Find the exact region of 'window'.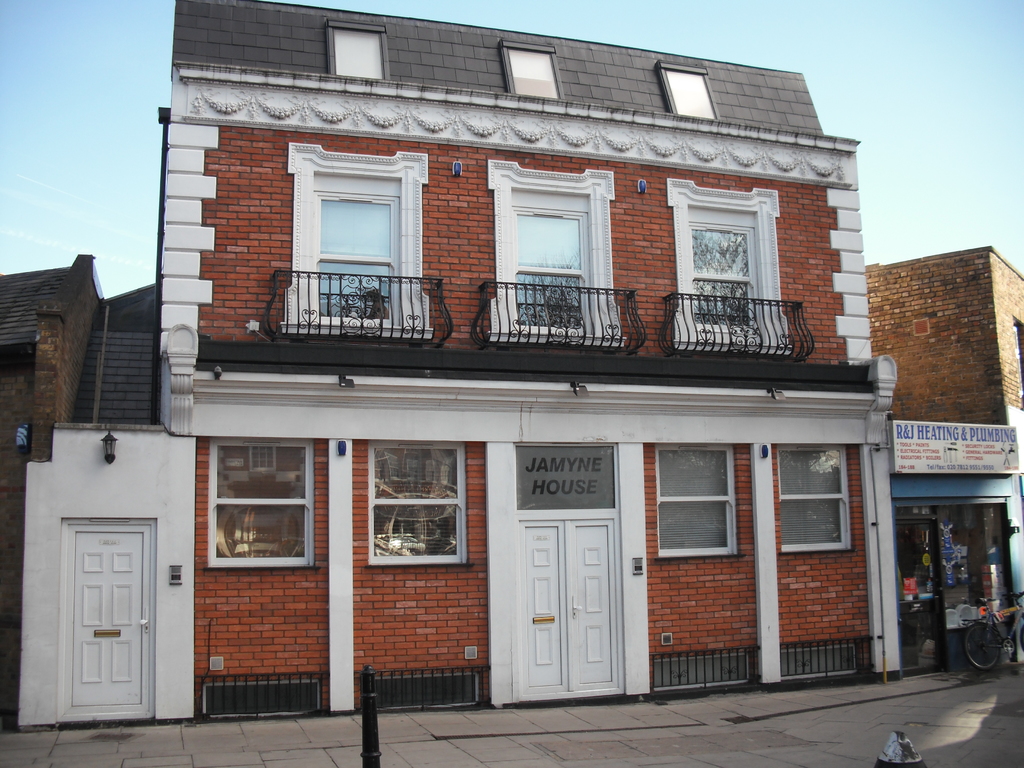
Exact region: <bbox>211, 443, 315, 566</bbox>.
